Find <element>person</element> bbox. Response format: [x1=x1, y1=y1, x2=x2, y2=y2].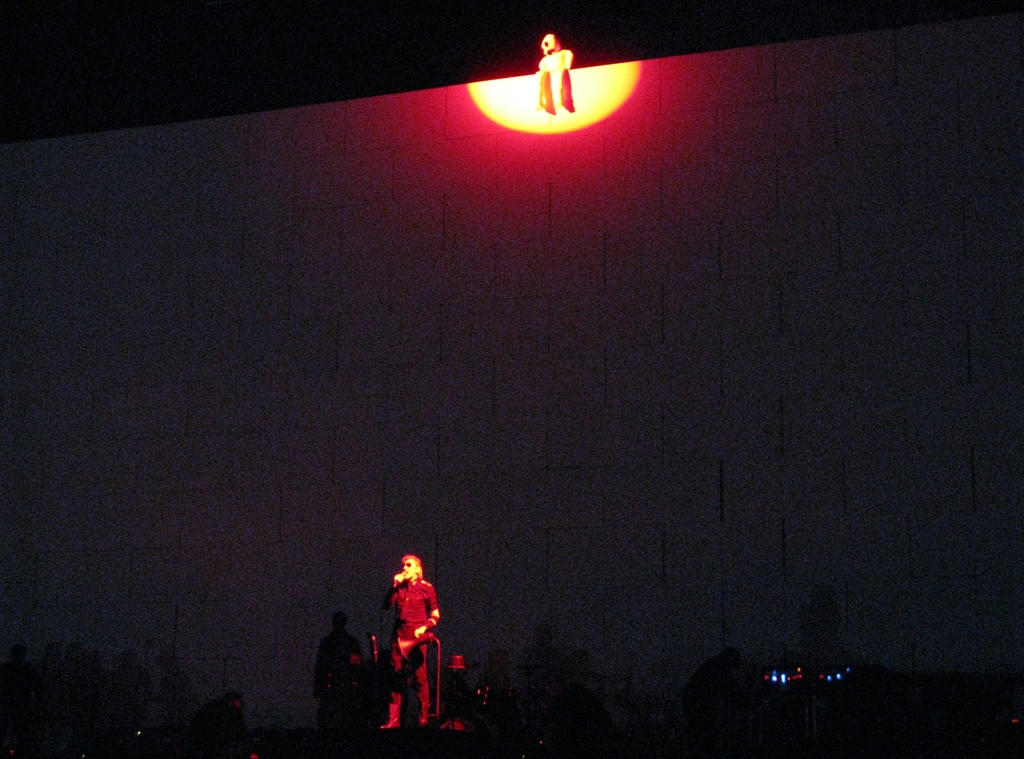
[x1=377, y1=554, x2=449, y2=716].
